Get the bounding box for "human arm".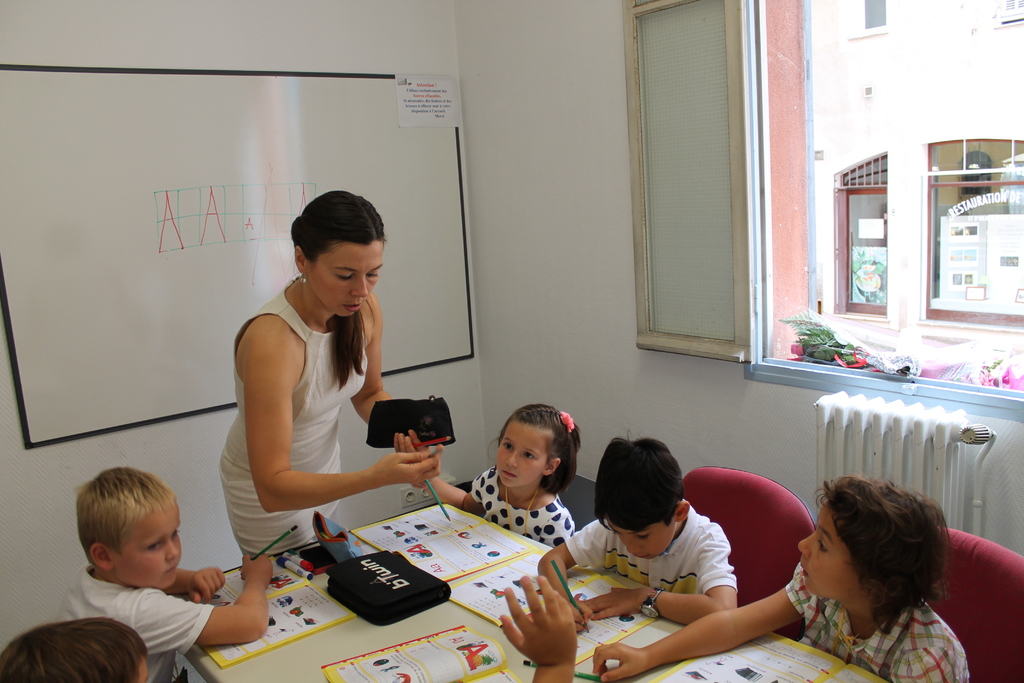
<region>541, 512, 609, 635</region>.
